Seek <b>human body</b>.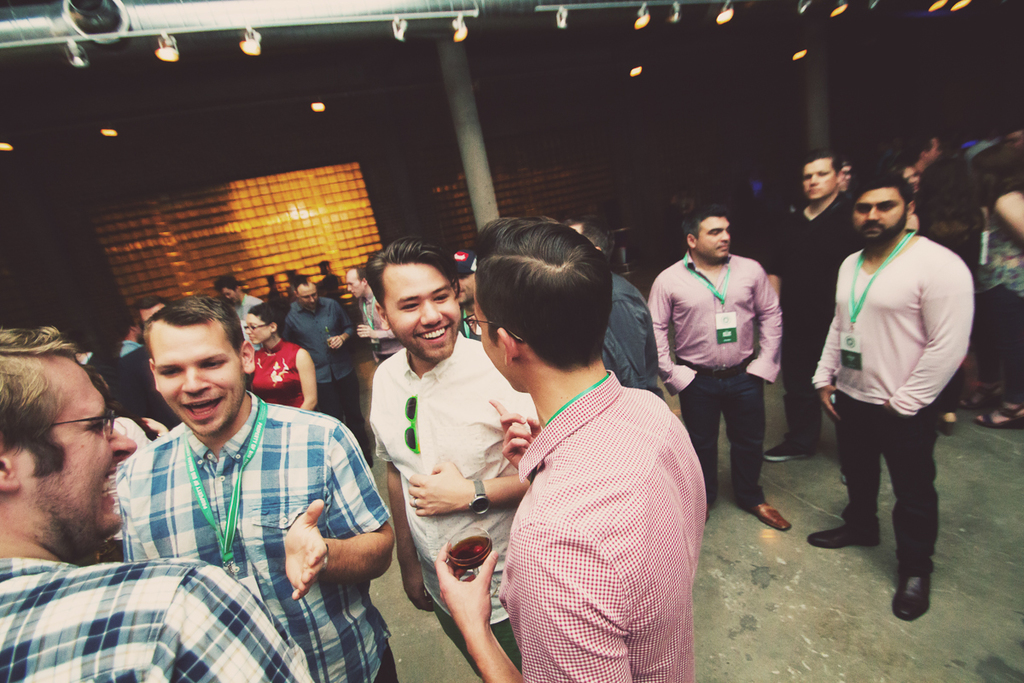
x1=424, y1=367, x2=710, y2=682.
